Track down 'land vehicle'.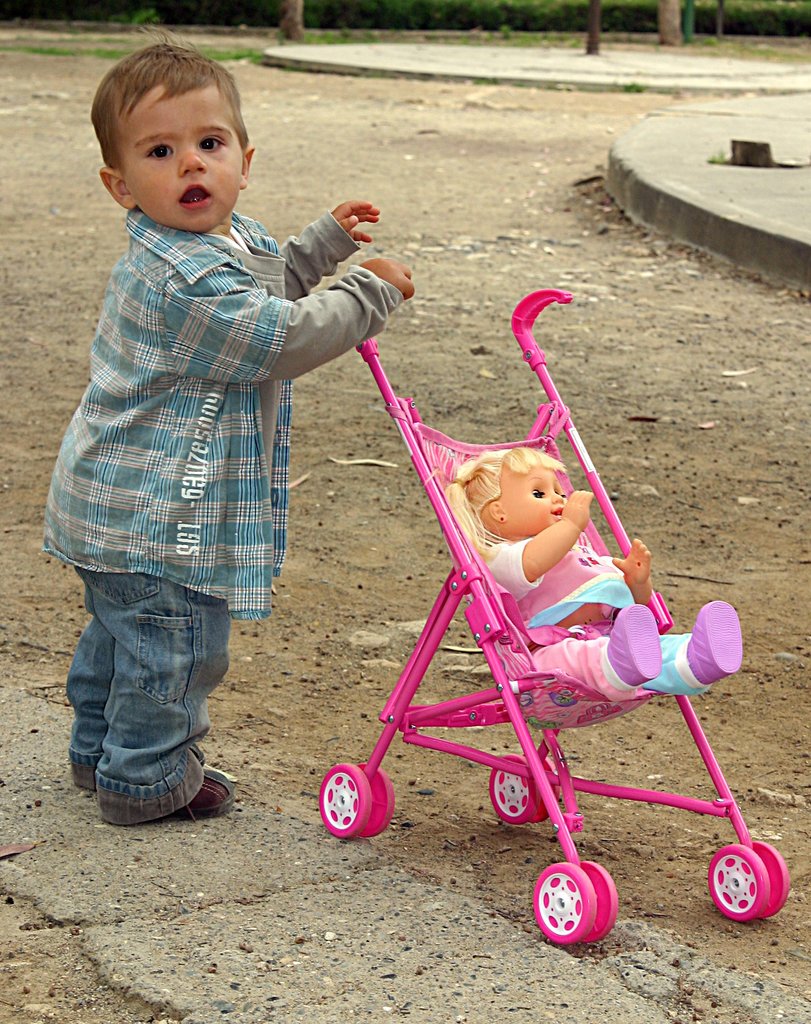
Tracked to select_region(244, 259, 759, 888).
